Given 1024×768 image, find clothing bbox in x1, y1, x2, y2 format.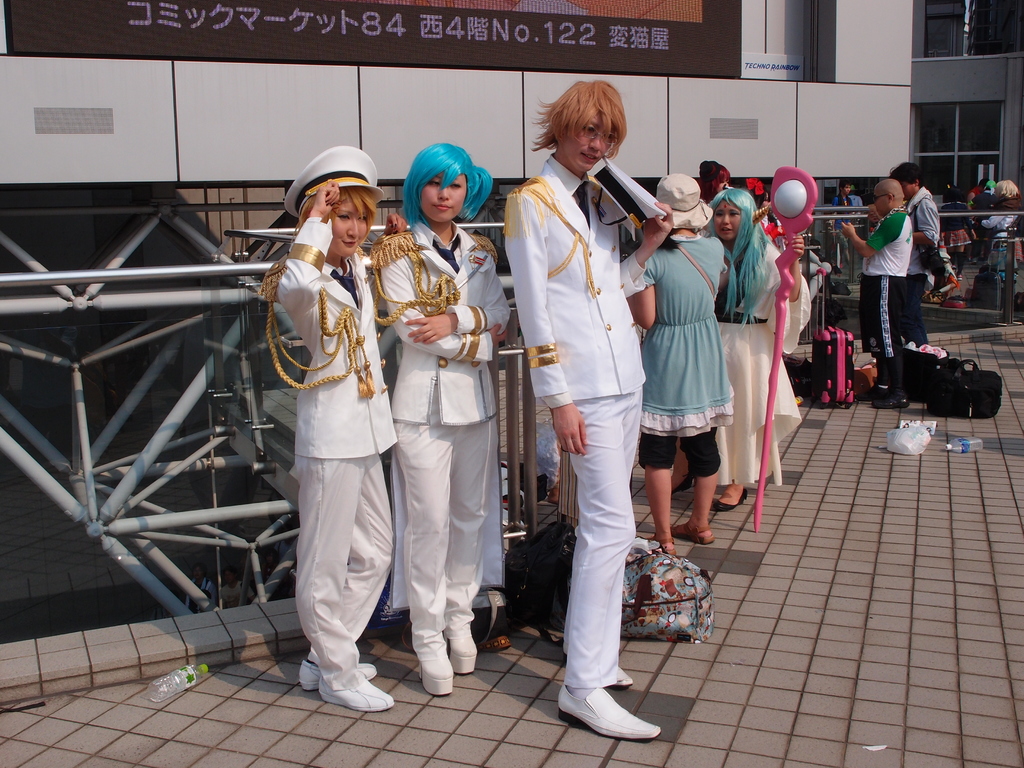
861, 210, 913, 360.
